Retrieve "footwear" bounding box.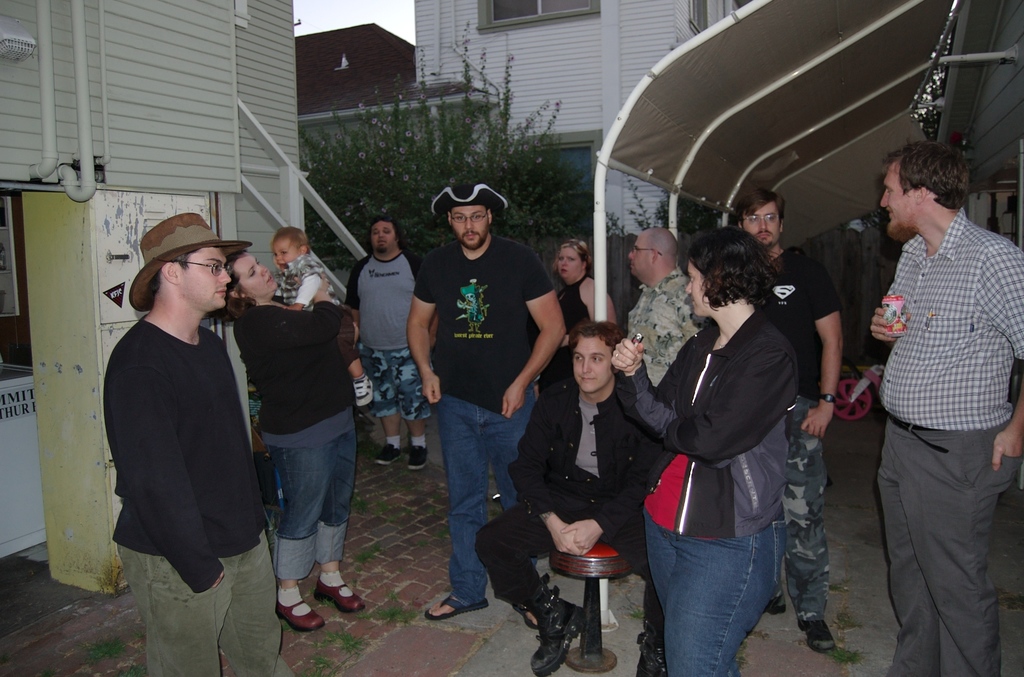
Bounding box: pyautogui.locateOnScreen(797, 614, 840, 662).
